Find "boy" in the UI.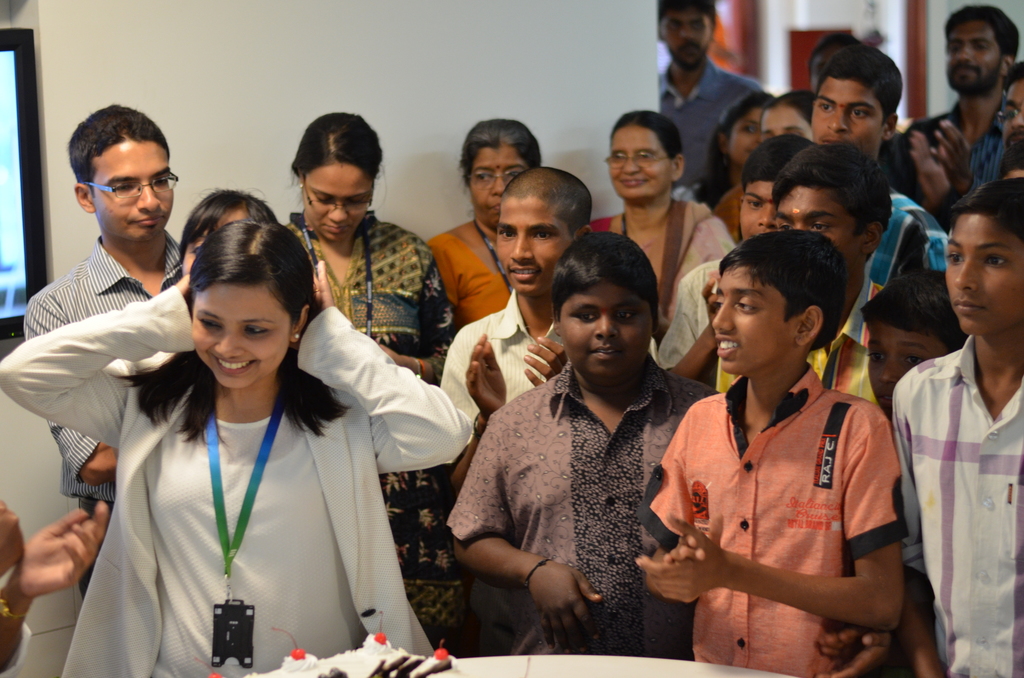
UI element at pyautogui.locateOnScreen(882, 4, 1020, 222).
